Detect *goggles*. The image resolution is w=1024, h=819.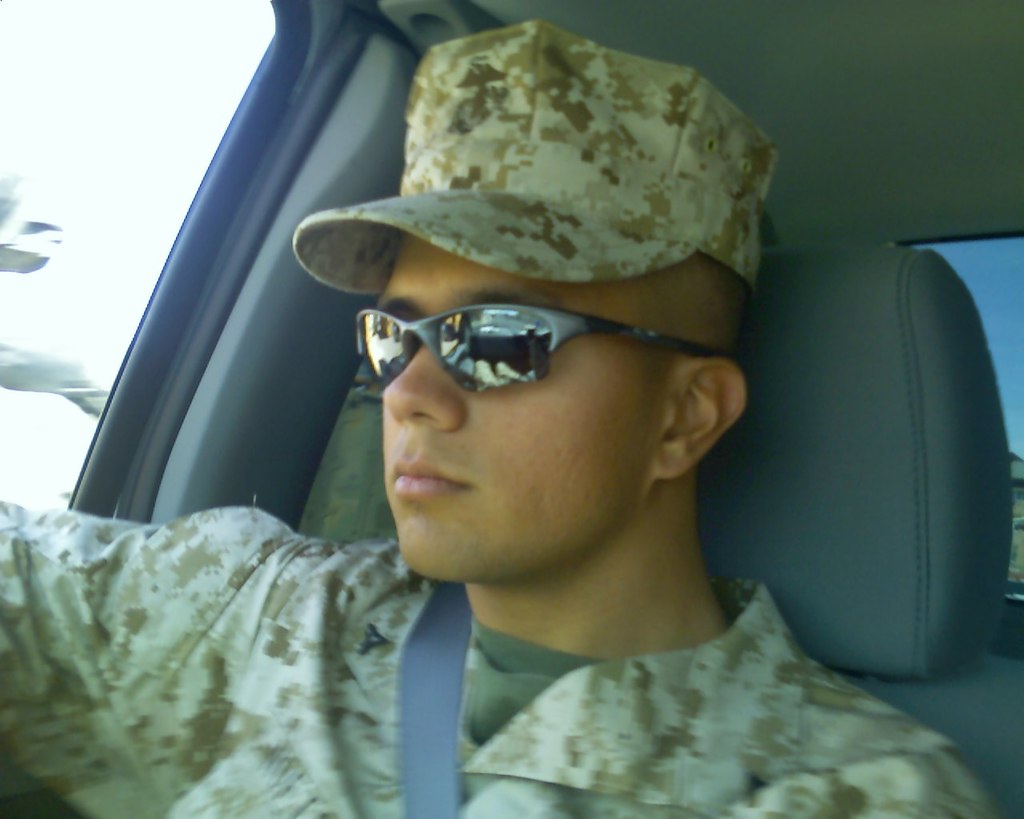
region(334, 288, 678, 417).
